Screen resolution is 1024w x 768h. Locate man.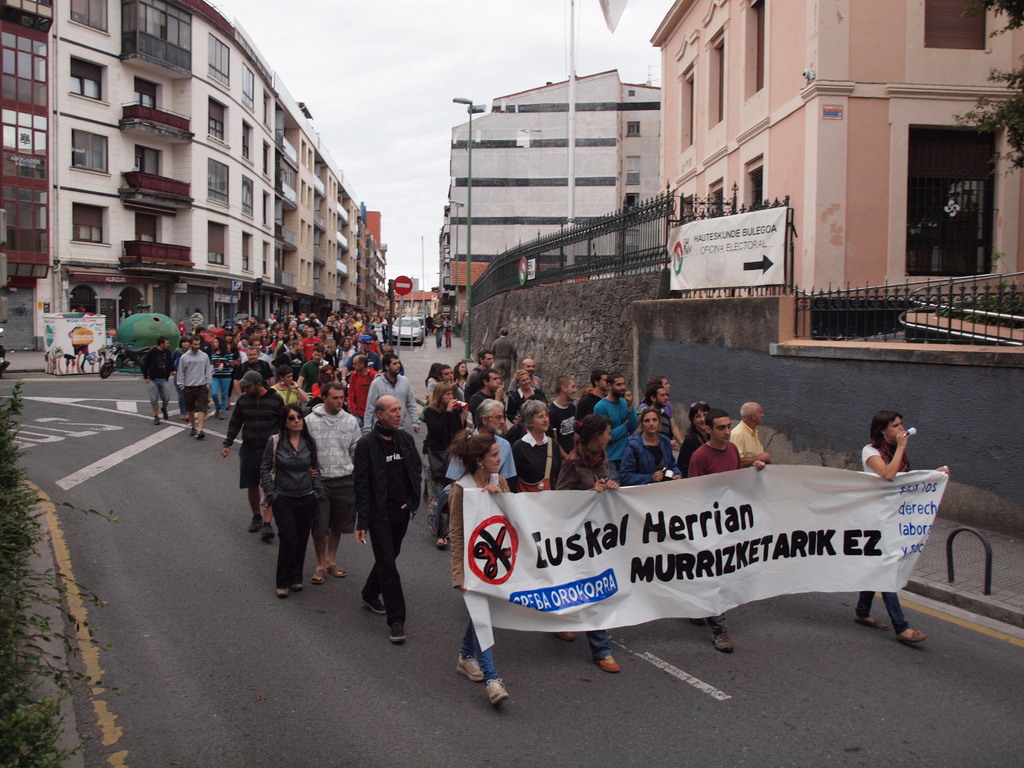
detection(362, 357, 422, 451).
